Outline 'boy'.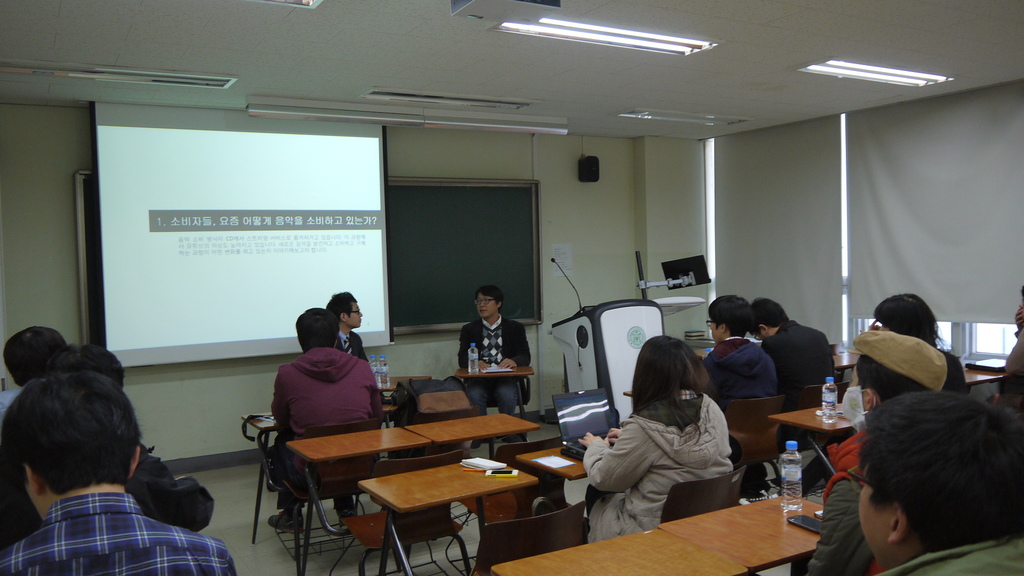
Outline: rect(0, 372, 236, 575).
